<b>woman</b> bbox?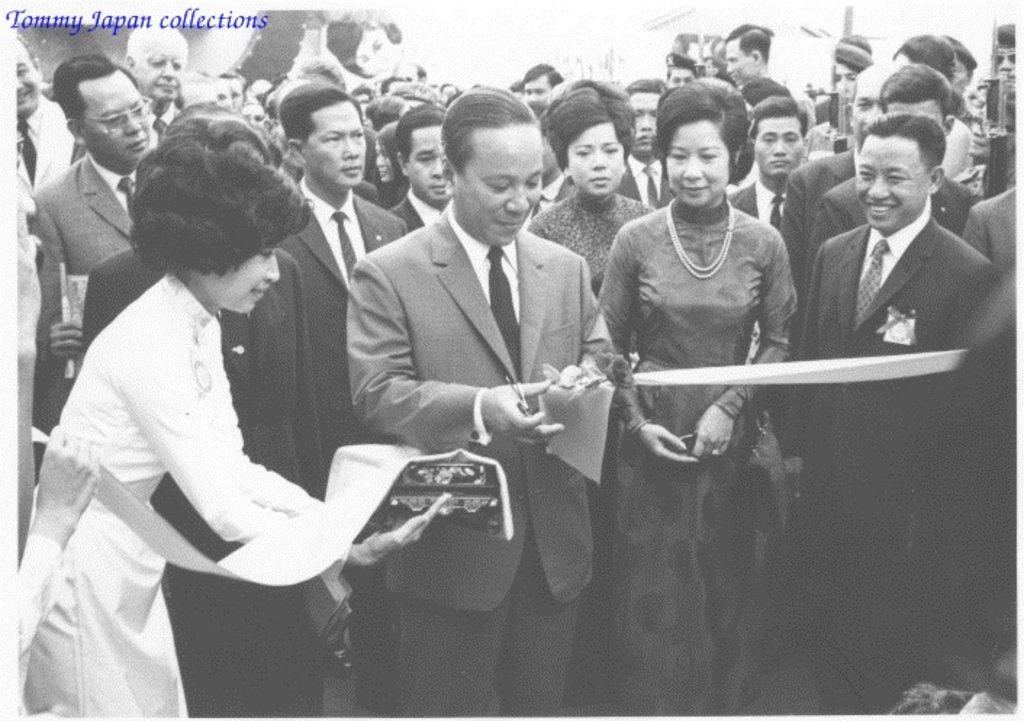
(x1=516, y1=81, x2=660, y2=297)
